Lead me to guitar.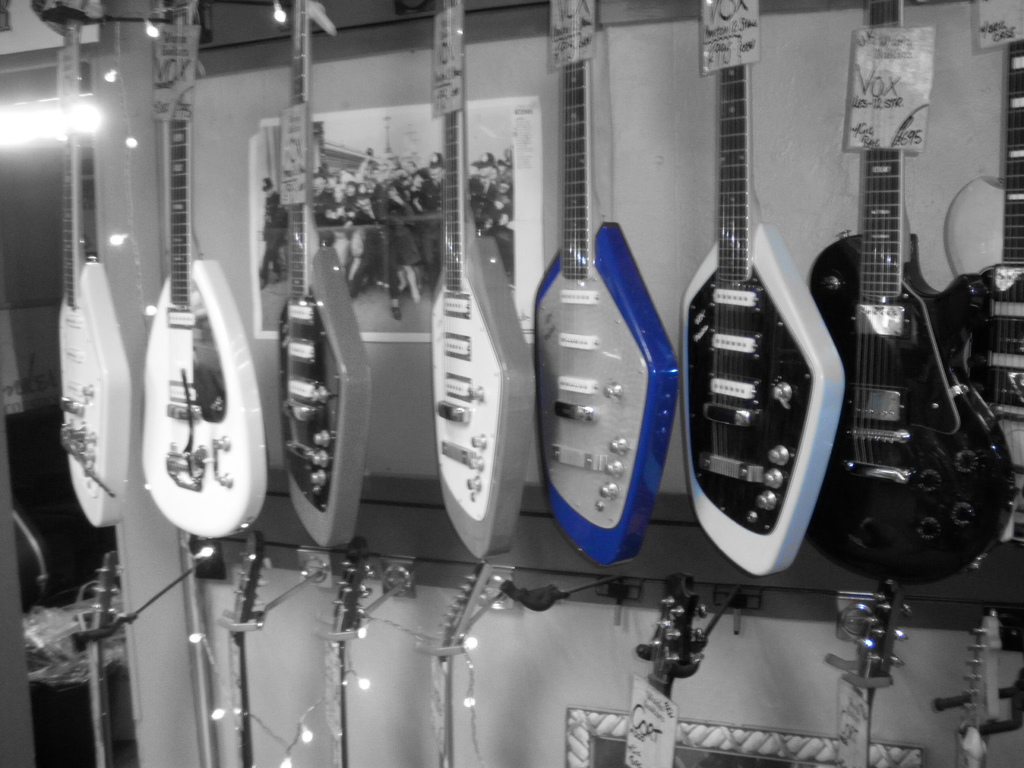
Lead to select_region(816, 580, 884, 767).
